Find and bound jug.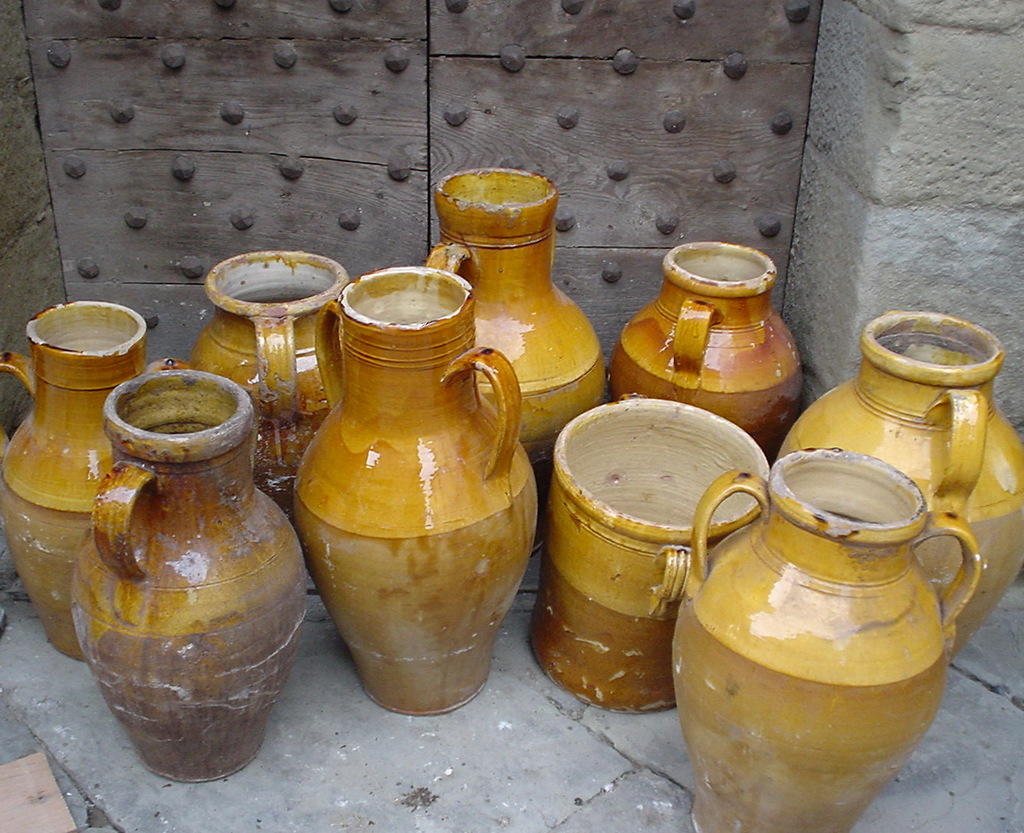
Bound: {"left": 777, "top": 306, "right": 1023, "bottom": 660}.
